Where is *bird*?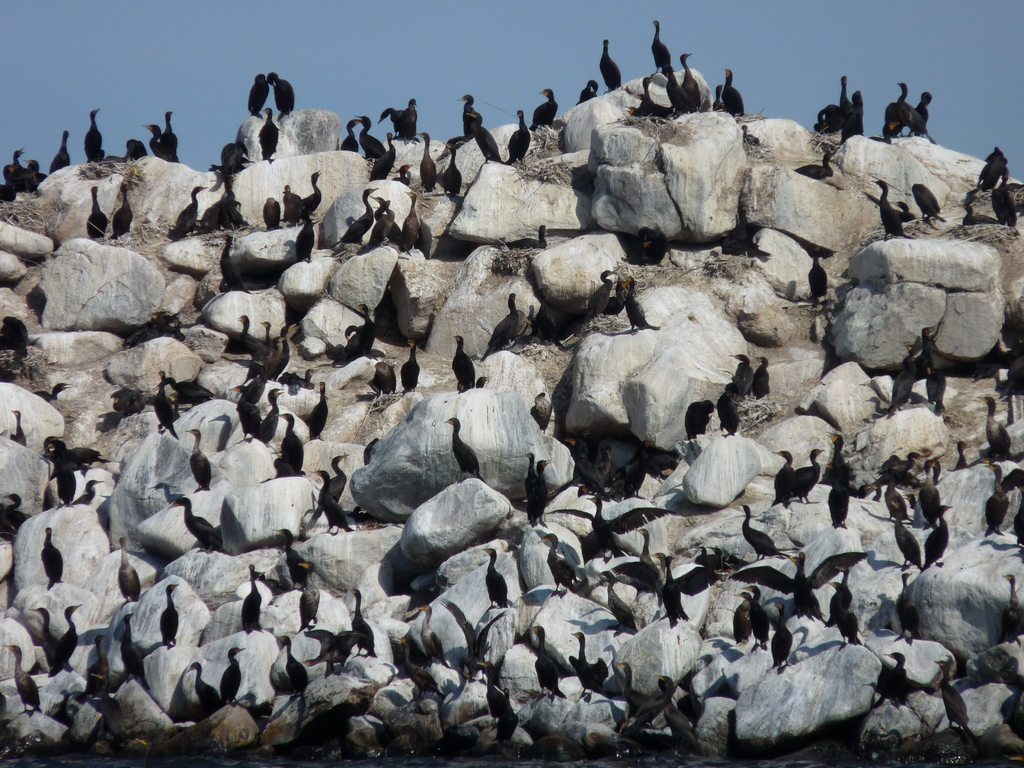
x1=886, y1=513, x2=931, y2=573.
